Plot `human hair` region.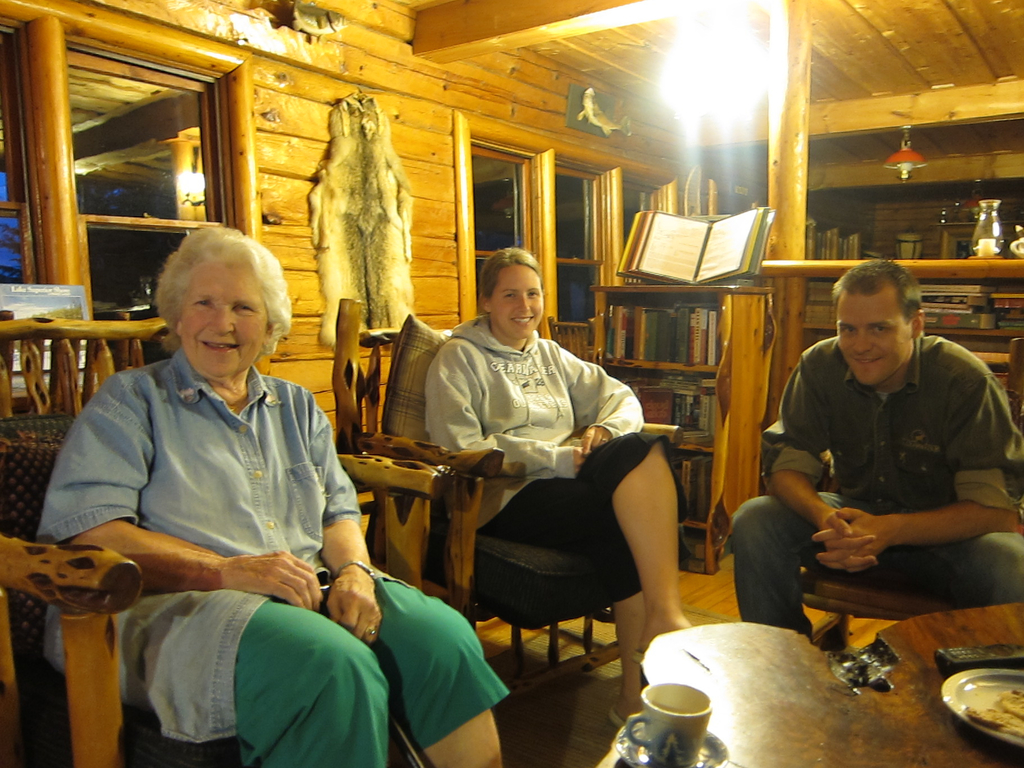
Plotted at box(829, 254, 925, 328).
